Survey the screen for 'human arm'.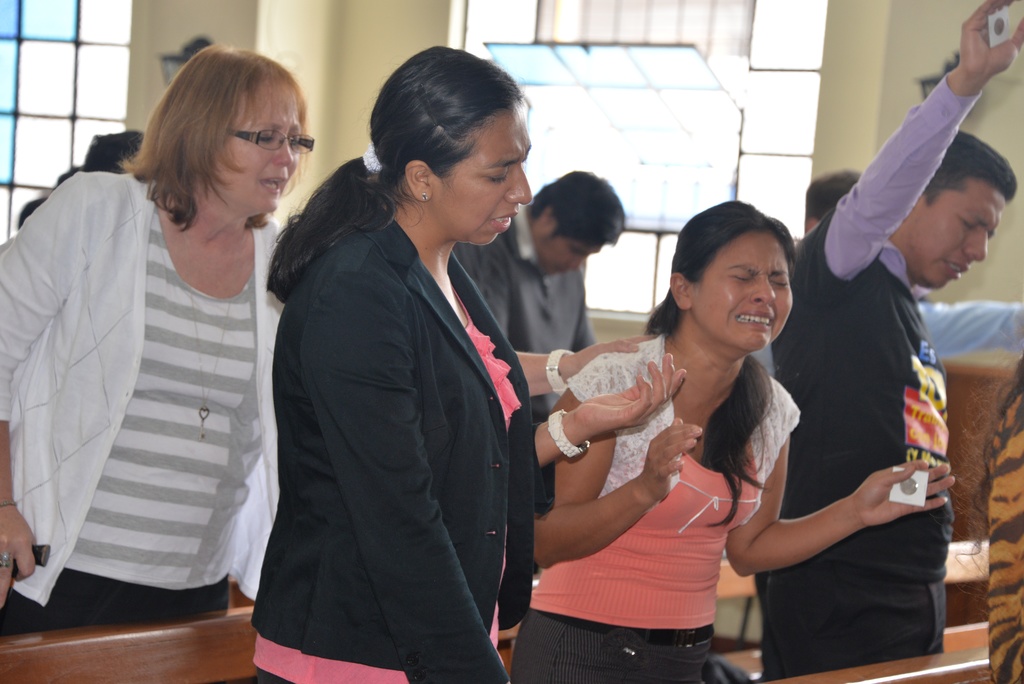
Survey found: [x1=537, y1=354, x2=703, y2=570].
